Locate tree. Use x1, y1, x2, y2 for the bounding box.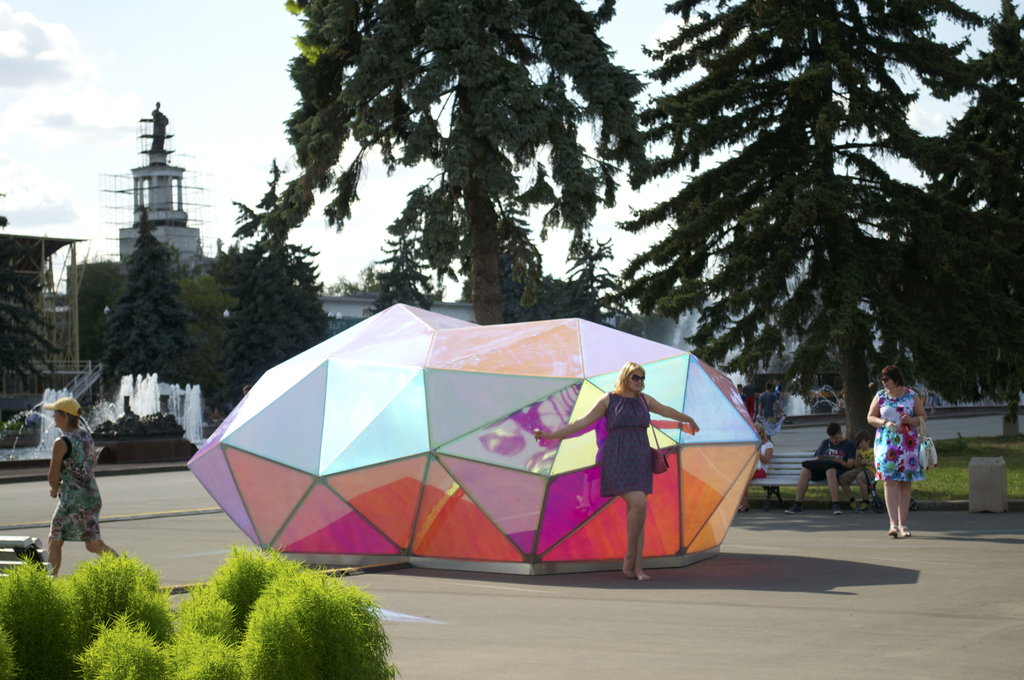
105, 203, 194, 388.
